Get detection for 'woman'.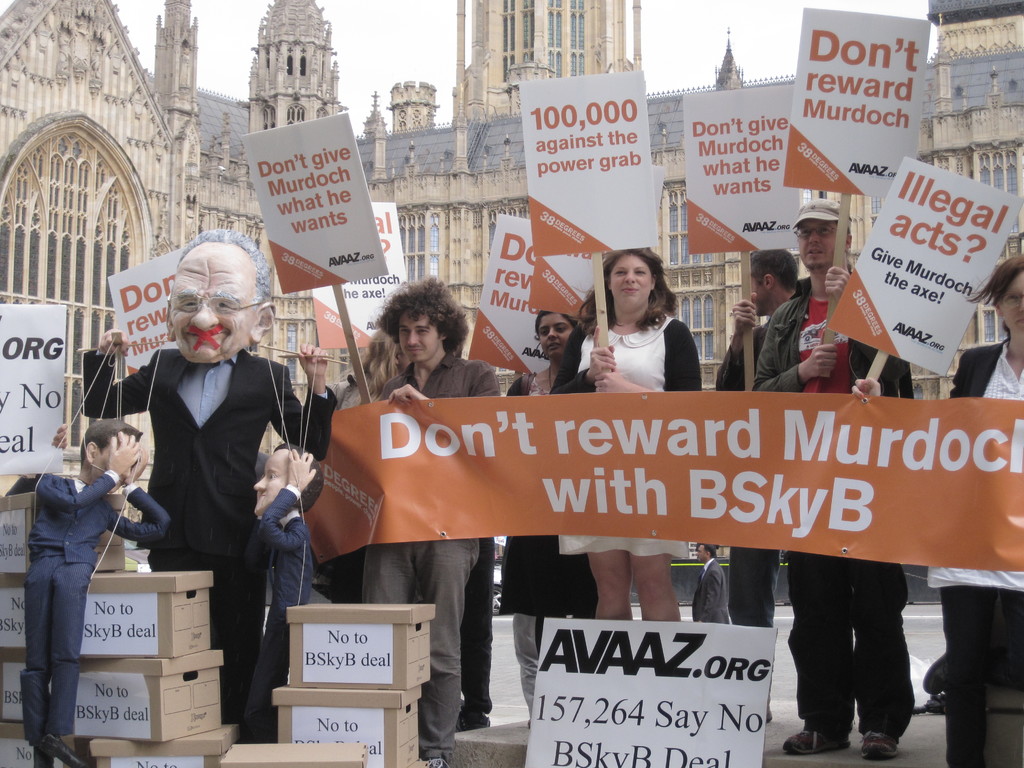
Detection: (x1=550, y1=250, x2=702, y2=623).
